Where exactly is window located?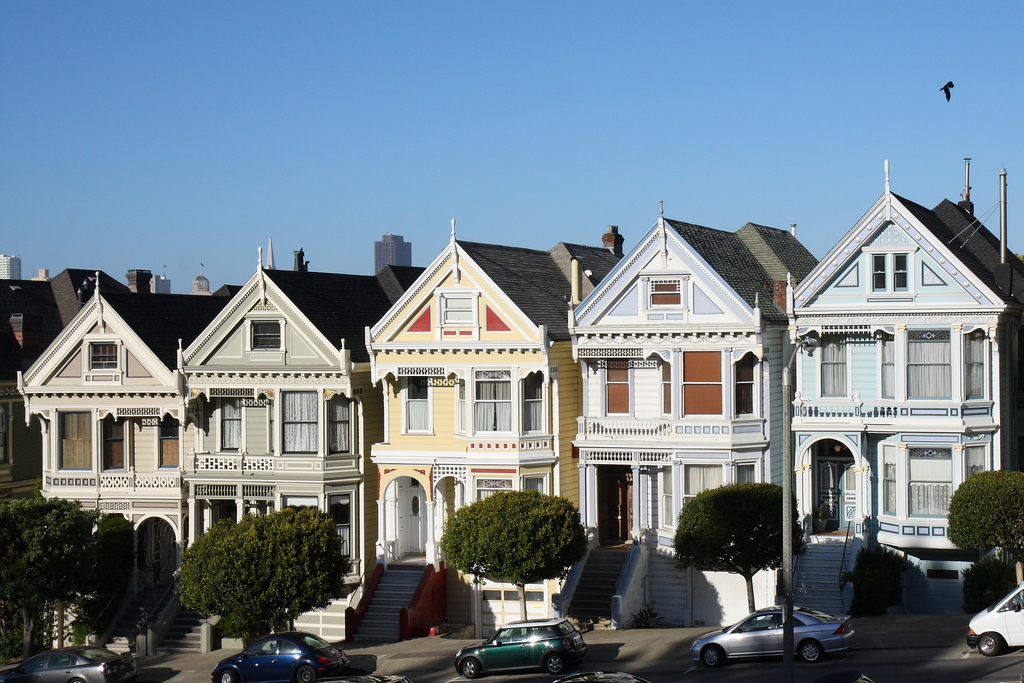
Its bounding box is l=518, t=366, r=550, b=438.
